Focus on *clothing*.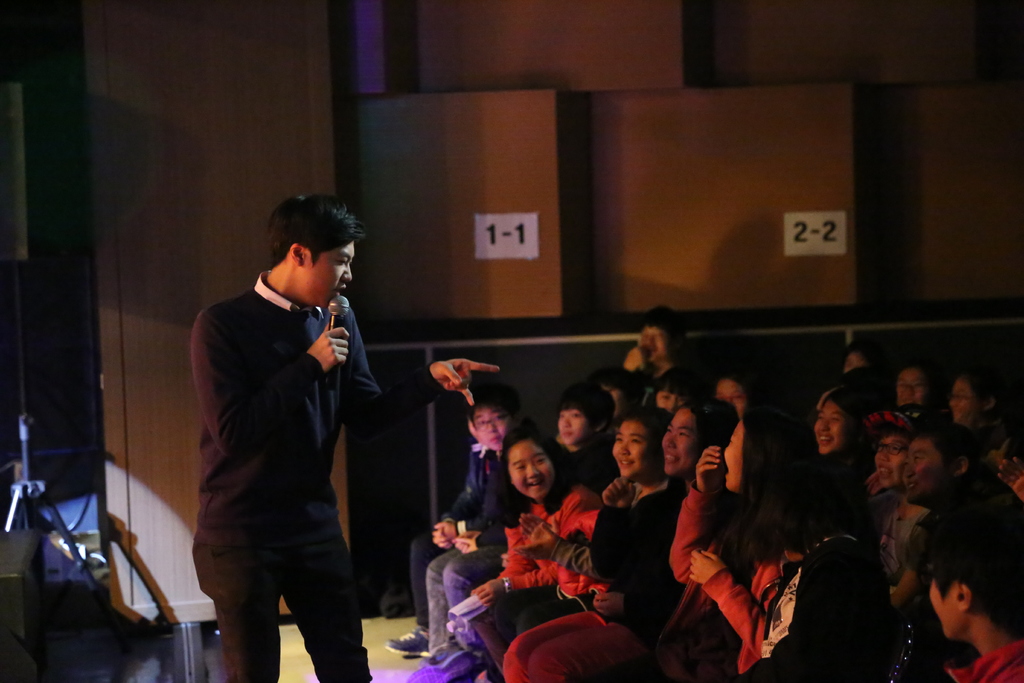
Focused at (x1=441, y1=470, x2=527, y2=656).
